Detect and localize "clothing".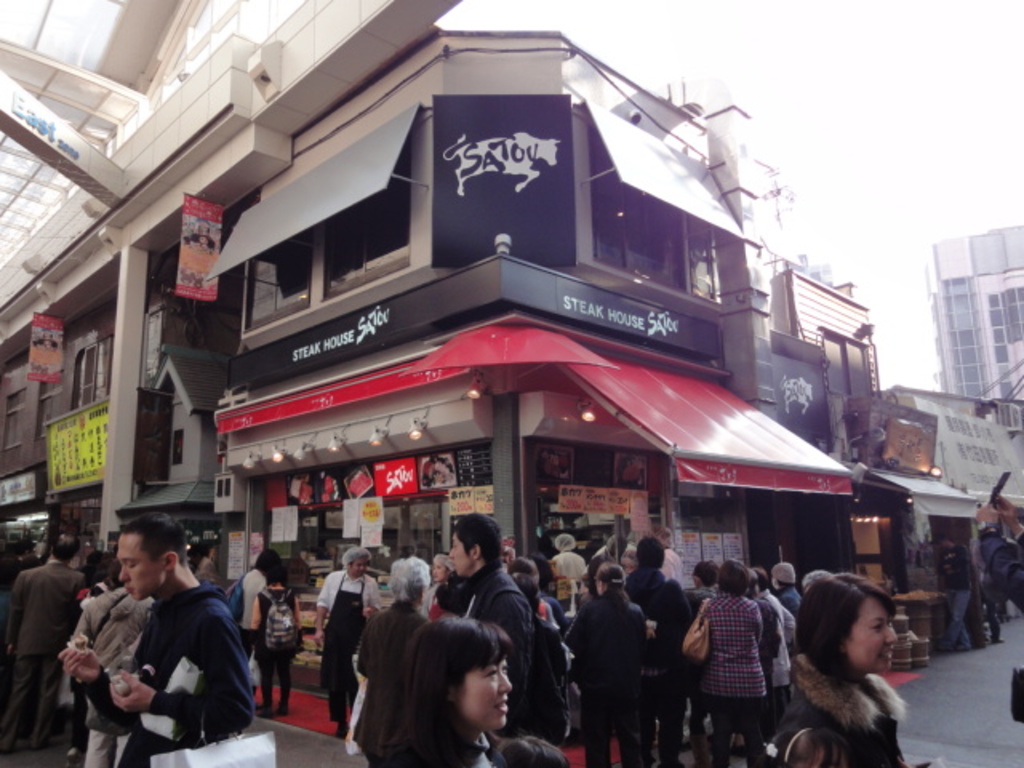
Localized at 72:584:154:766.
